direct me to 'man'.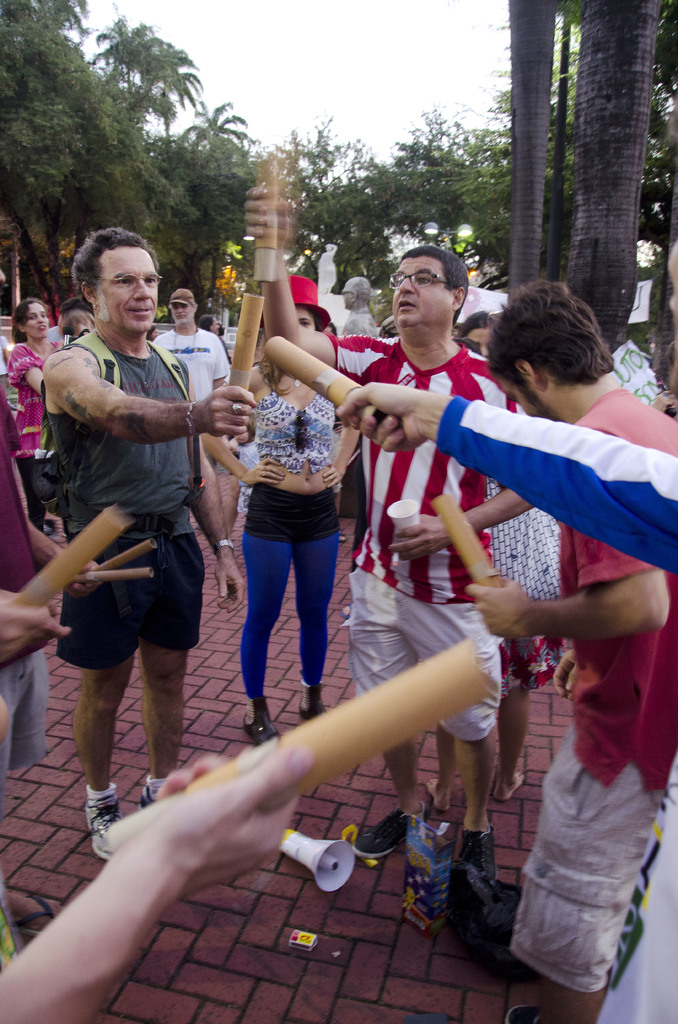
Direction: bbox=[244, 186, 536, 877].
